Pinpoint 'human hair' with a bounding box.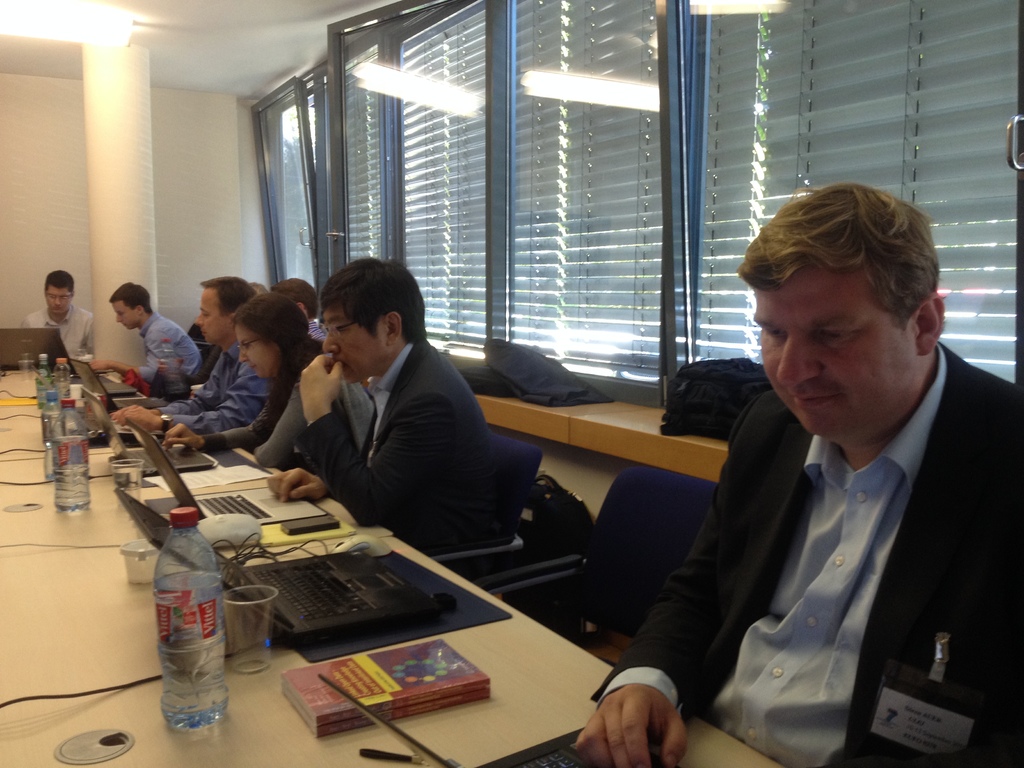
(left=275, top=275, right=319, bottom=319).
